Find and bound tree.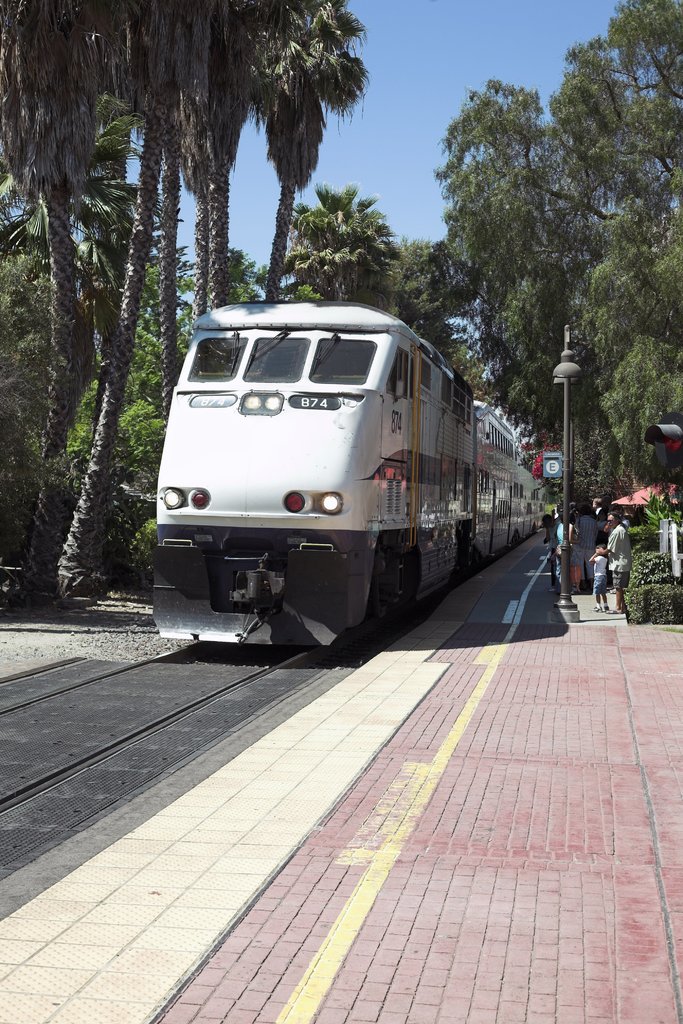
Bound: region(427, 3, 682, 276).
